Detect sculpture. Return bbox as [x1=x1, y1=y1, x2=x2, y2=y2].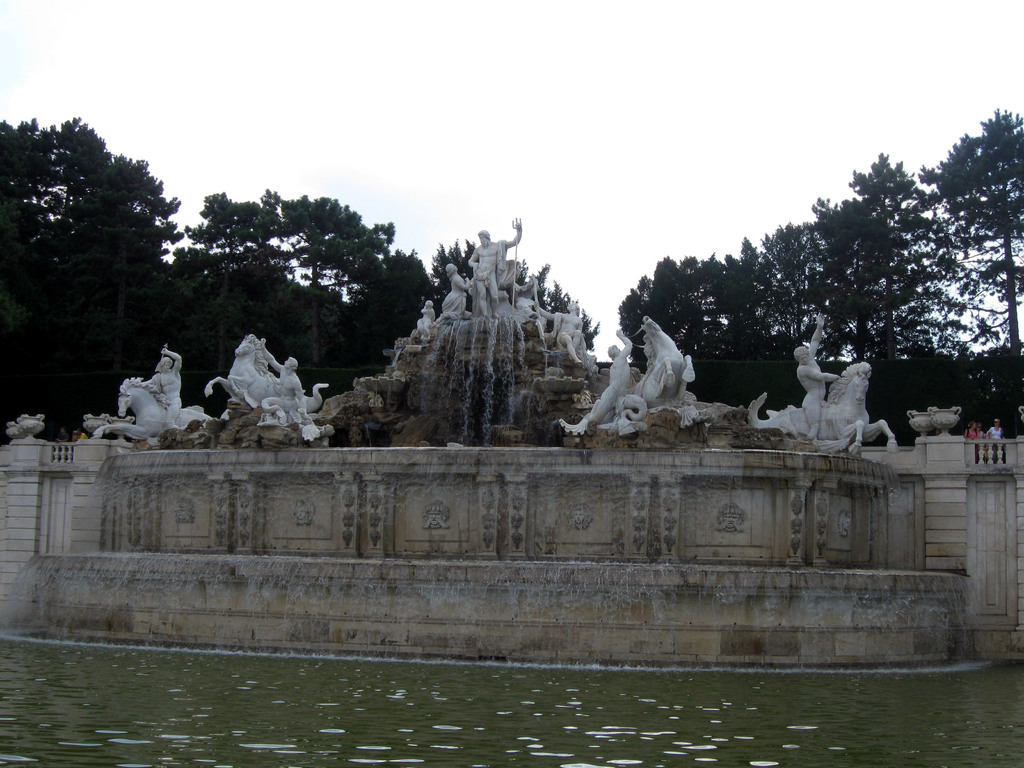
[x1=8, y1=416, x2=69, y2=442].
